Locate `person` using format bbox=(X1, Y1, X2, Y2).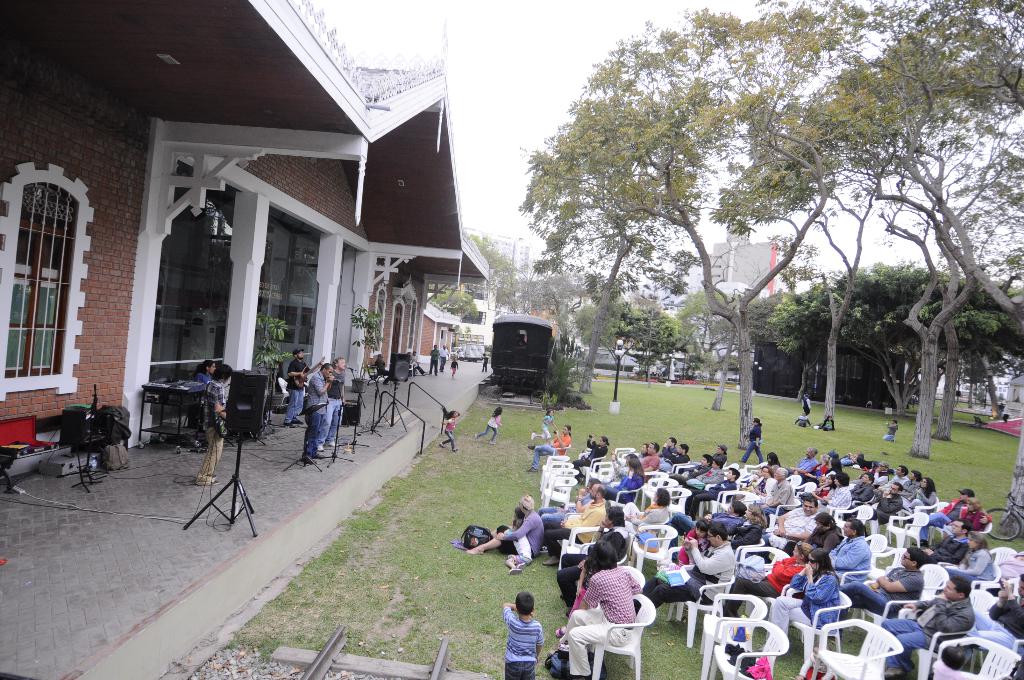
bbox=(758, 465, 801, 523).
